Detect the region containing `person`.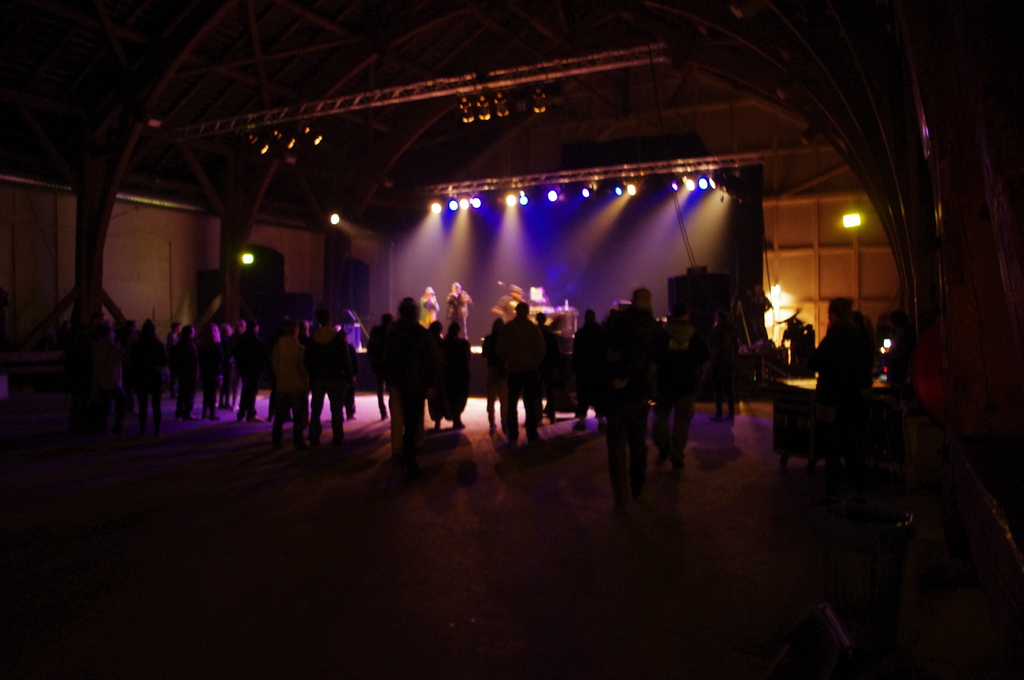
x1=876 y1=302 x2=918 y2=458.
